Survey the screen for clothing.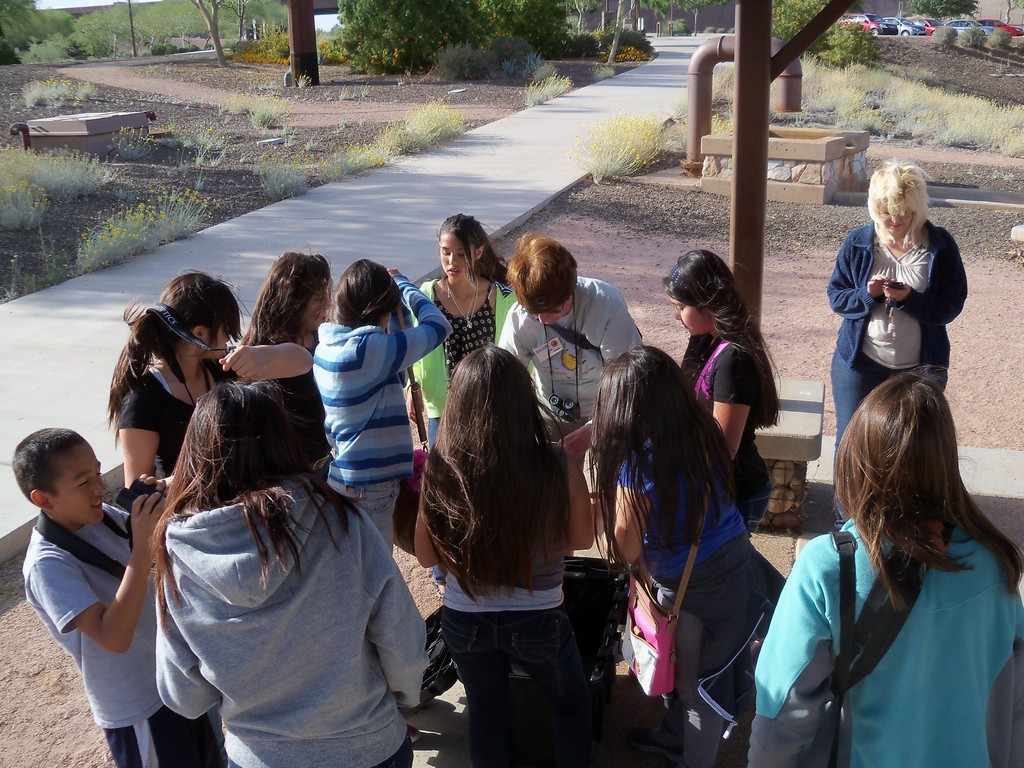
Survey found: bbox(820, 221, 975, 447).
